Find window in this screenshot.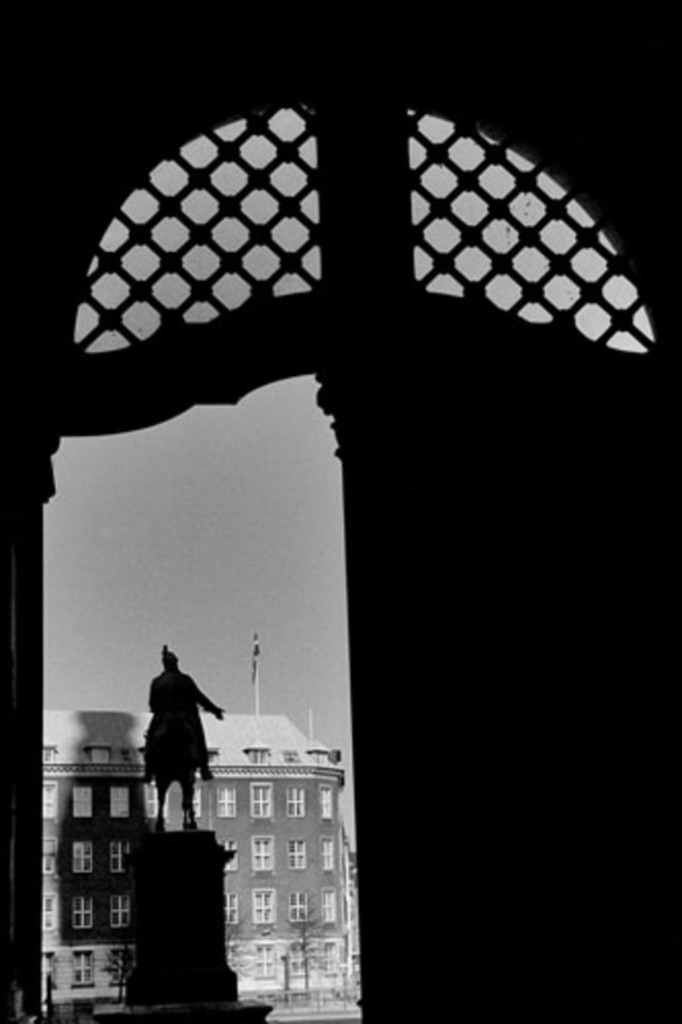
The bounding box for window is [left=318, top=882, right=345, bottom=918].
